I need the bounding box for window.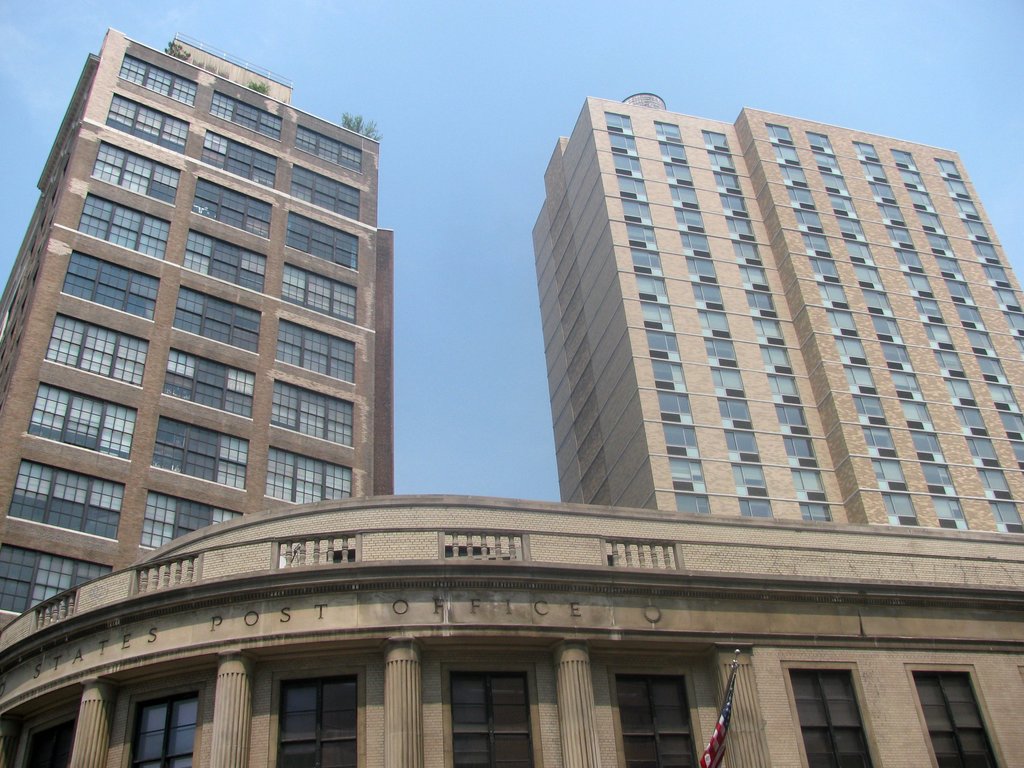
Here it is: l=269, t=376, r=352, b=445.
